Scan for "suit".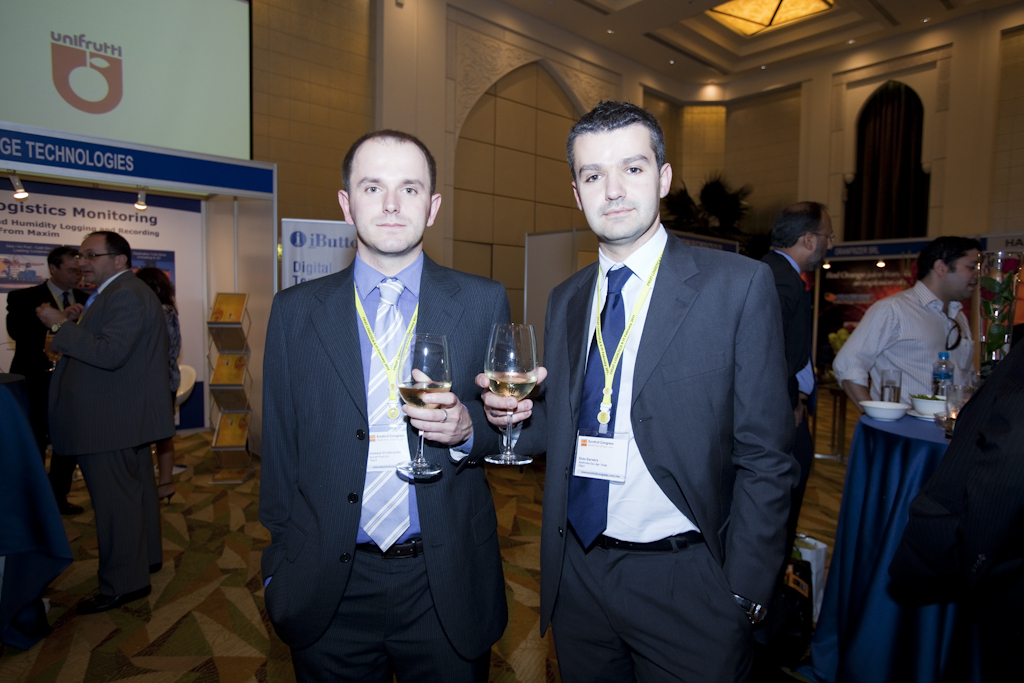
Scan result: (x1=257, y1=252, x2=511, y2=682).
